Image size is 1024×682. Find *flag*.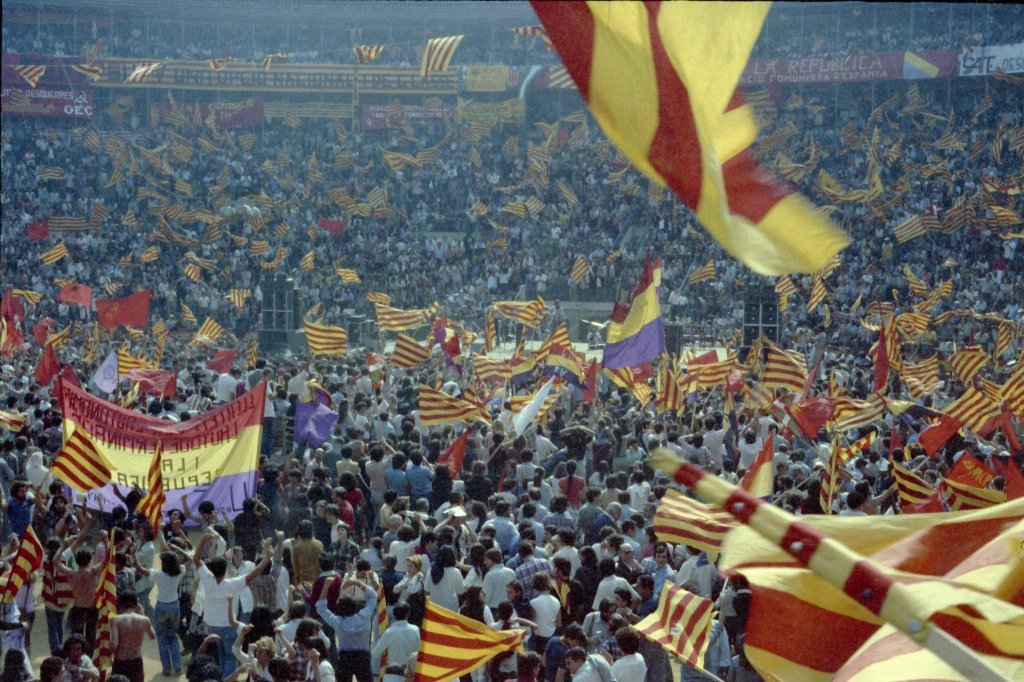
pyautogui.locateOnScreen(895, 314, 932, 341).
